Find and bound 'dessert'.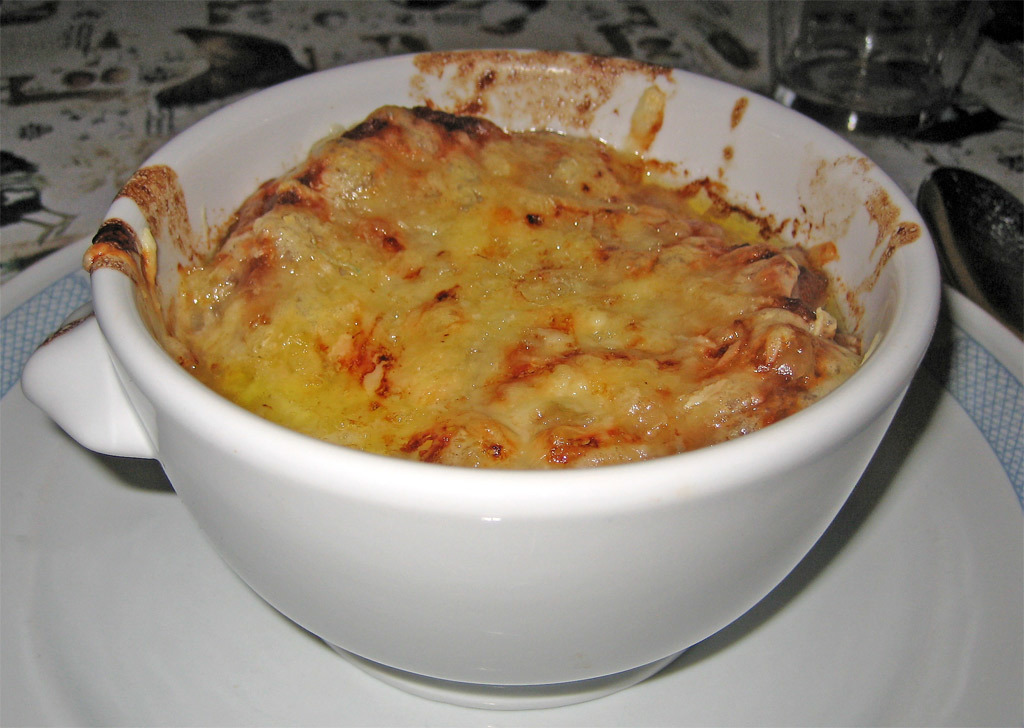
Bound: x1=169 y1=107 x2=857 y2=462.
